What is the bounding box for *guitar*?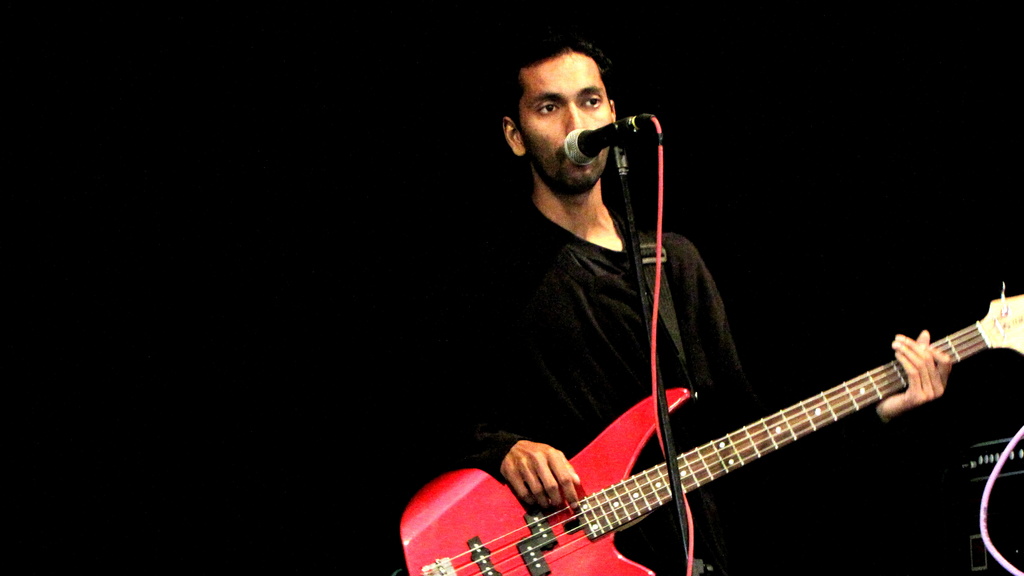
(x1=397, y1=282, x2=1023, y2=575).
